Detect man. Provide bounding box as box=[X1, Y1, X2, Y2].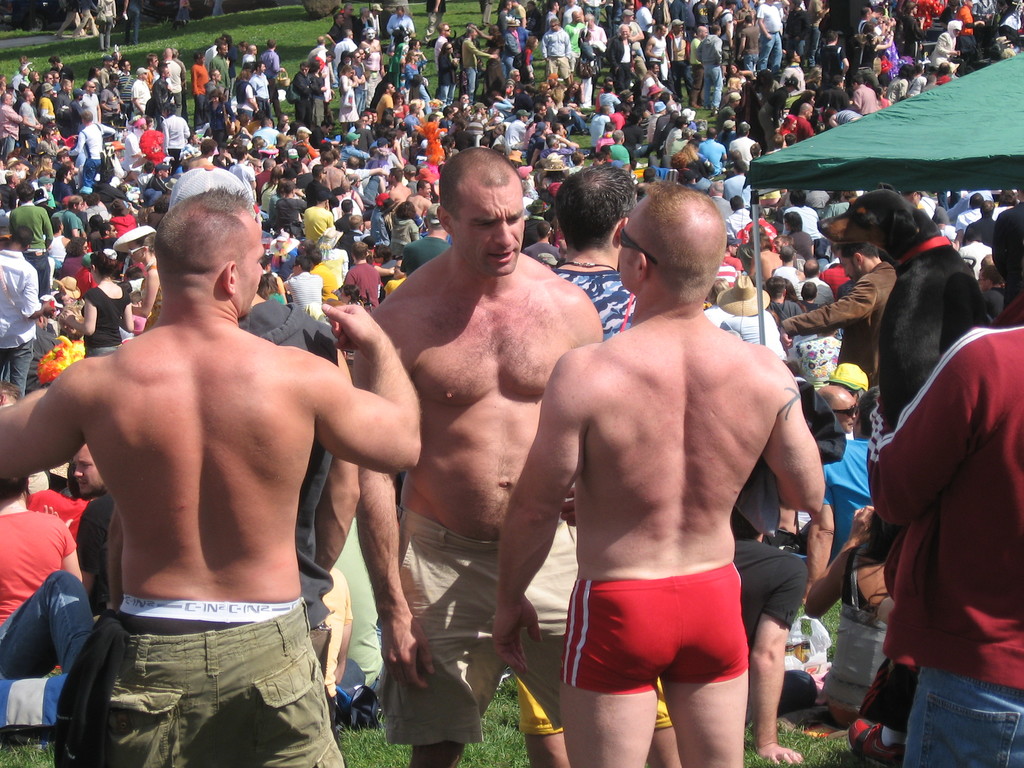
box=[774, 243, 898, 397].
